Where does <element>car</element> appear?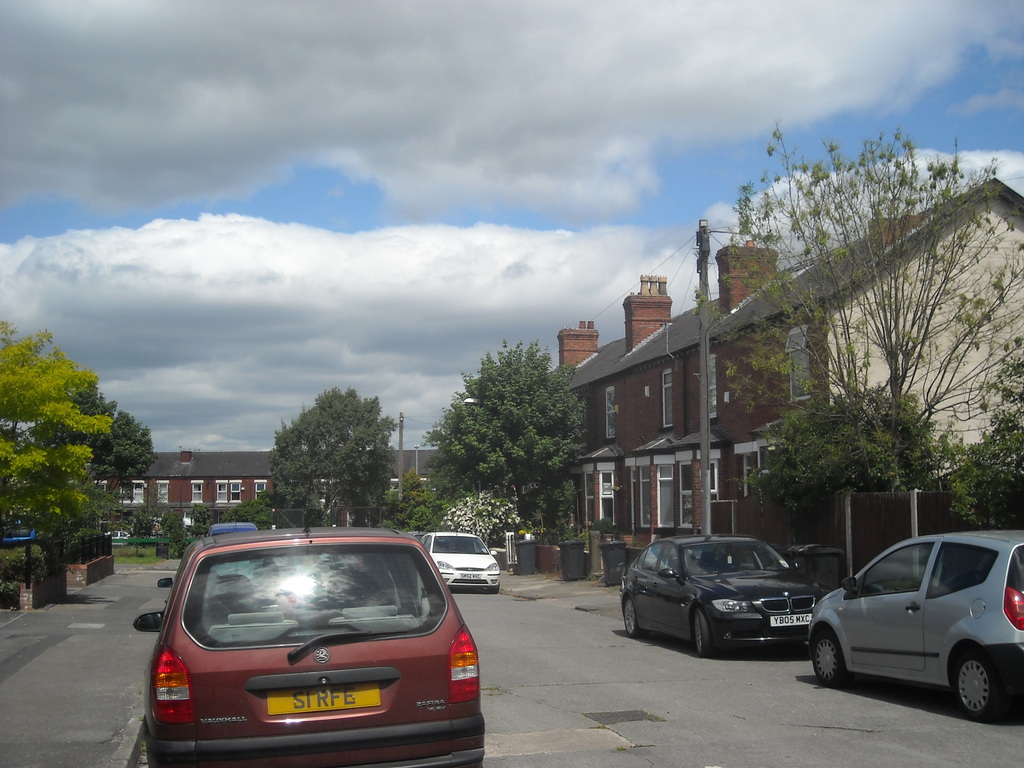
Appears at <box>616,522,828,659</box>.
